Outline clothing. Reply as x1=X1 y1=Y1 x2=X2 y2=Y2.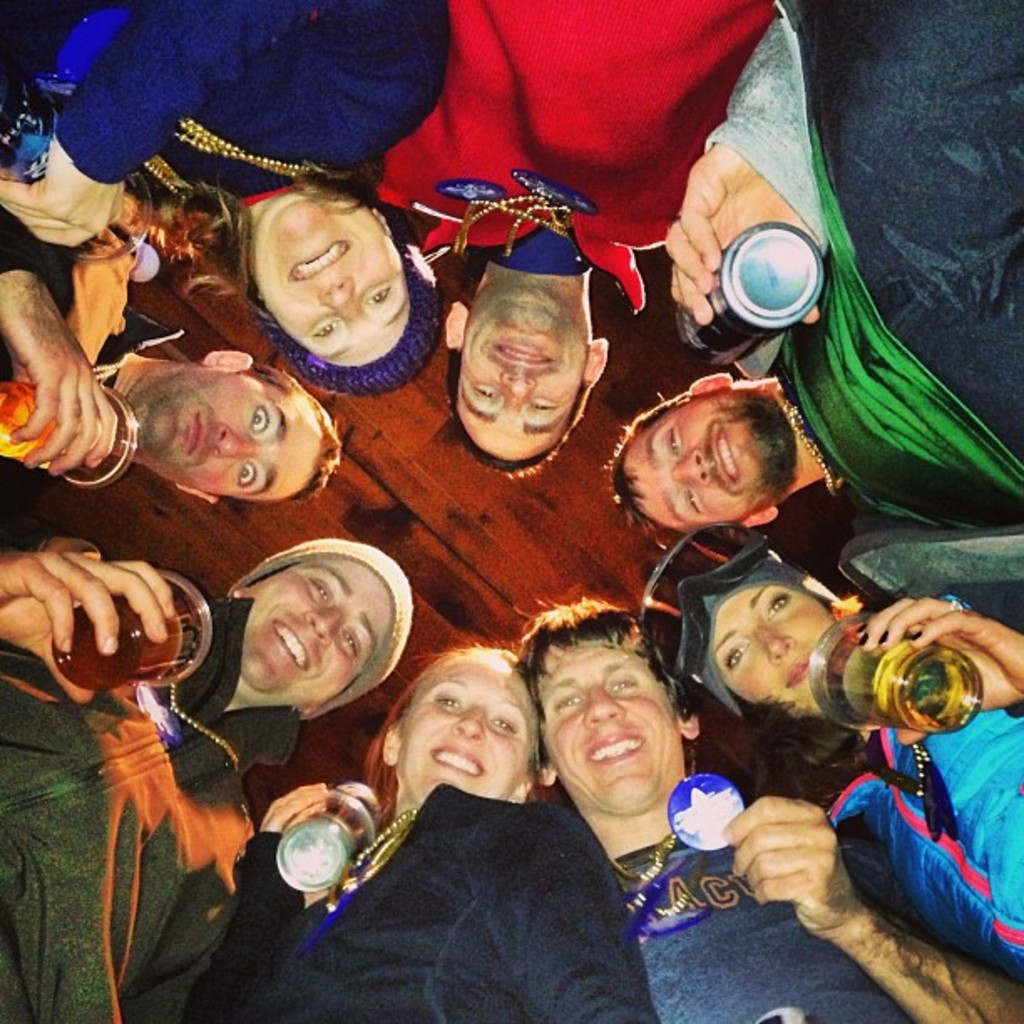
x1=828 y1=592 x2=1022 y2=984.
